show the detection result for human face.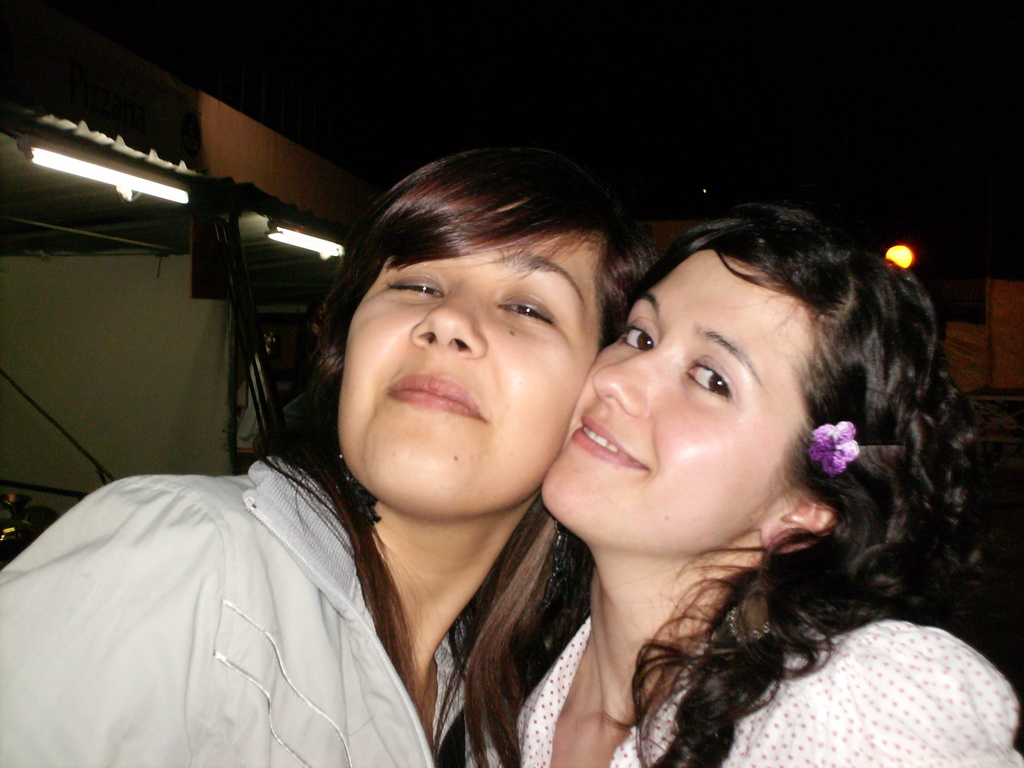
<region>541, 252, 759, 553</region>.
